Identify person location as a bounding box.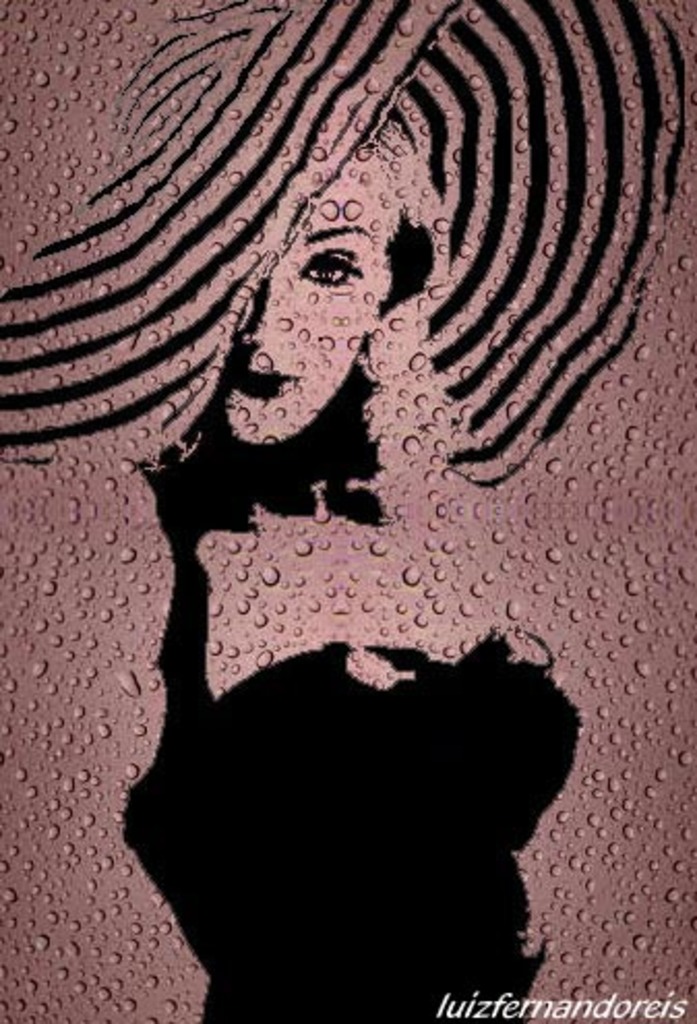
locate(153, 118, 486, 565).
